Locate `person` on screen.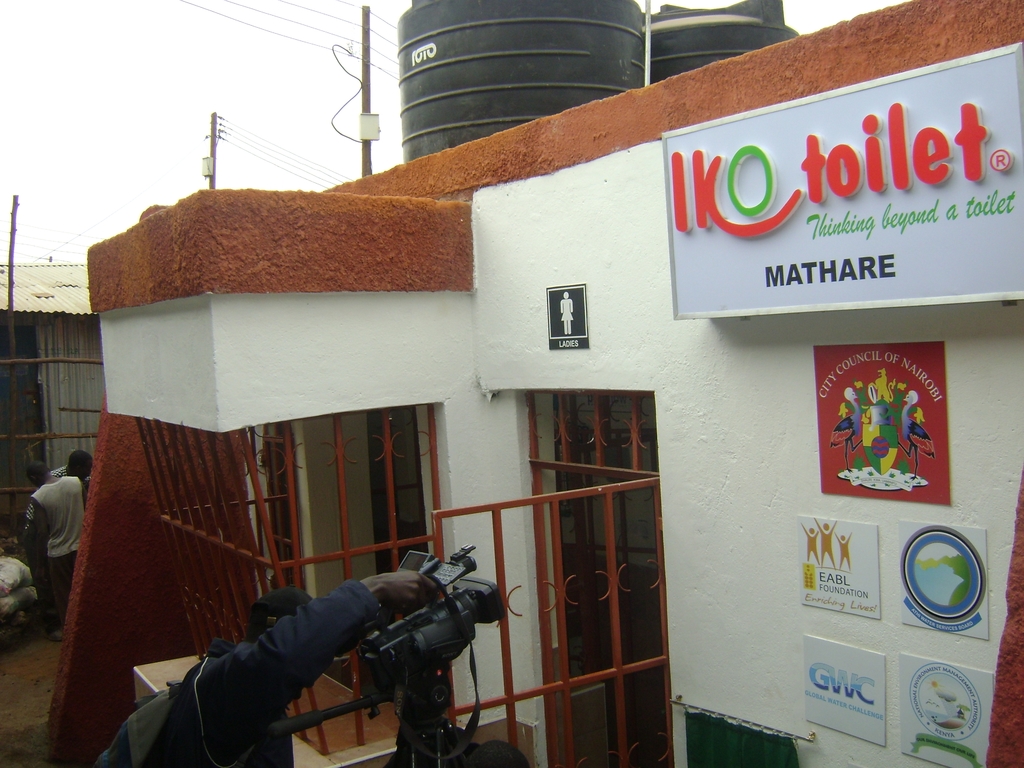
On screen at bbox(800, 521, 822, 563).
